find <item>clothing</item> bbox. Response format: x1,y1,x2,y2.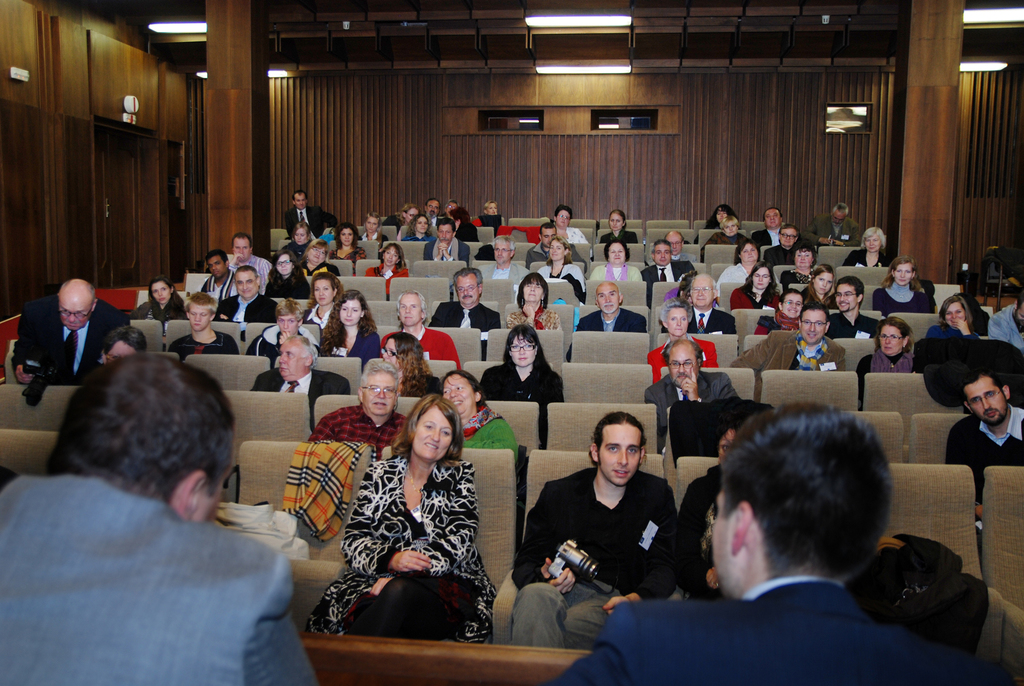
681,309,743,341.
